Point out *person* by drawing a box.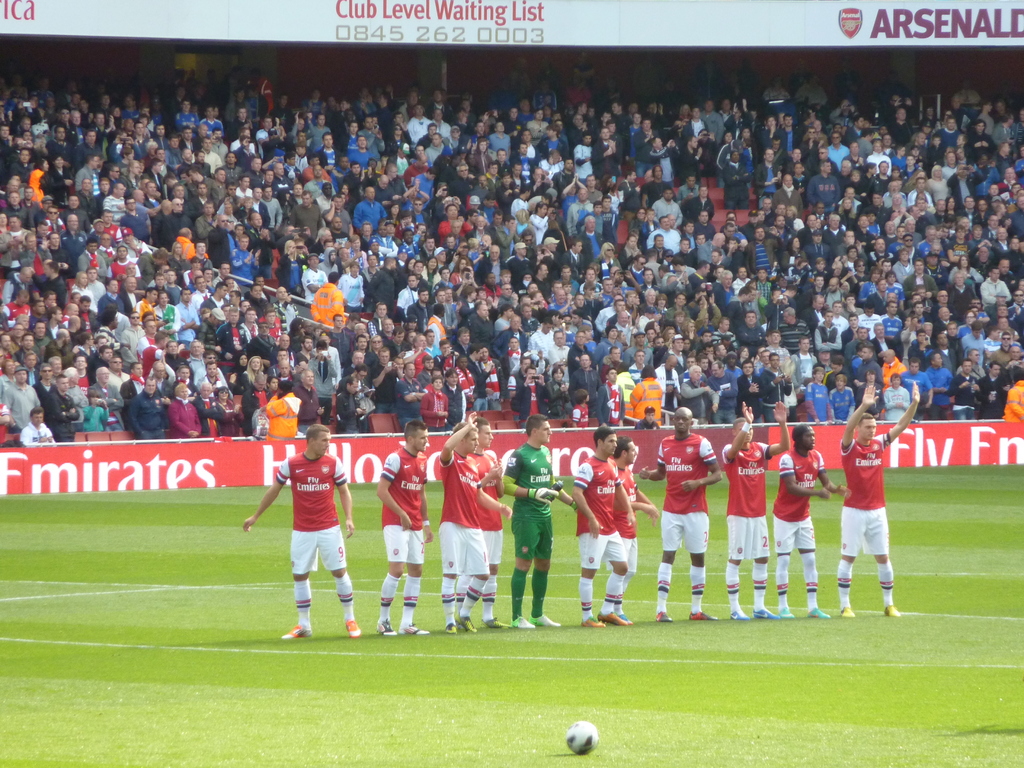
[648, 216, 684, 259].
